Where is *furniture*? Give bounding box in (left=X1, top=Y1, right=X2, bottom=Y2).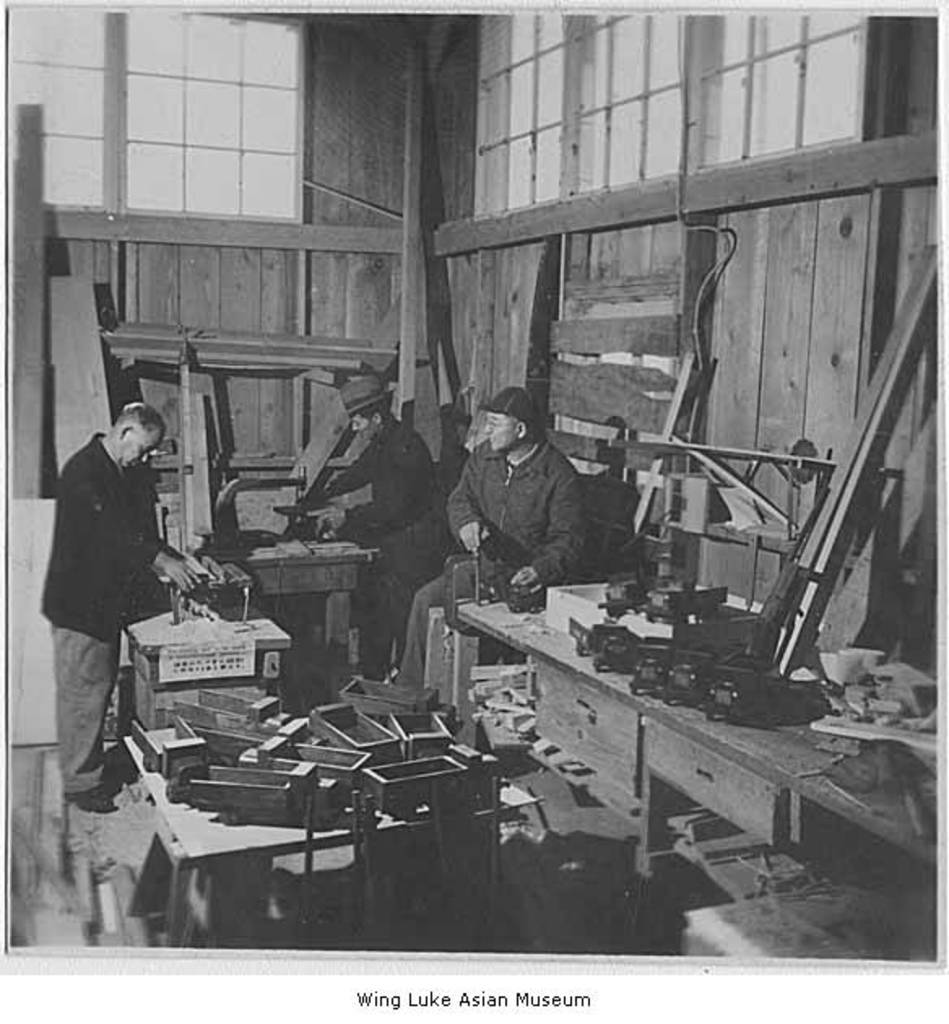
(left=122, top=600, right=292, bottom=731).
